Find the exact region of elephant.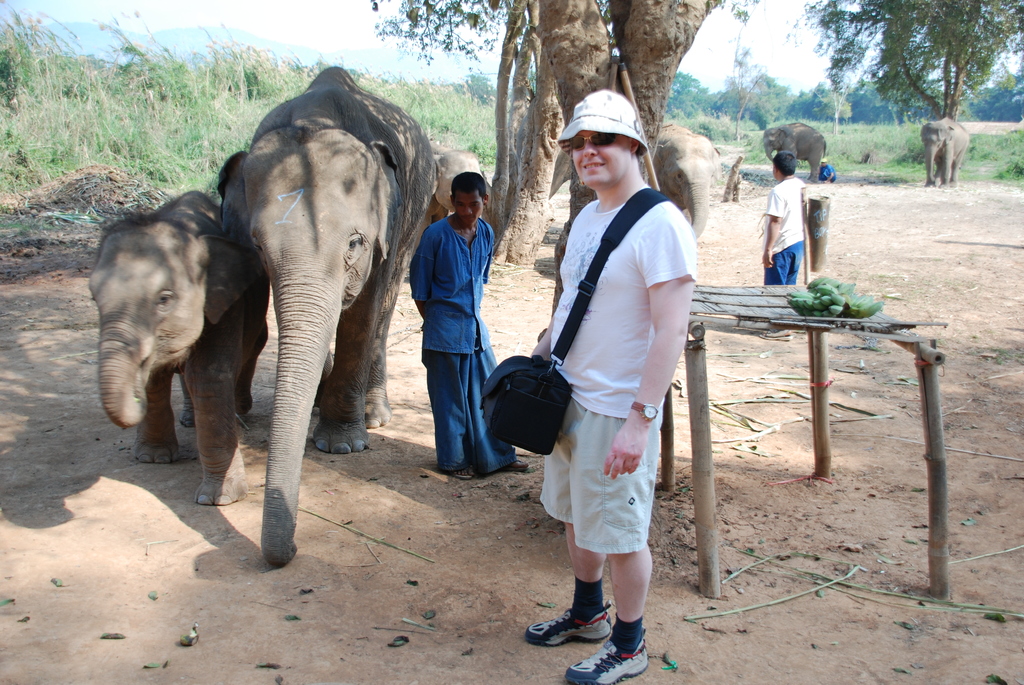
Exact region: Rect(82, 192, 251, 469).
